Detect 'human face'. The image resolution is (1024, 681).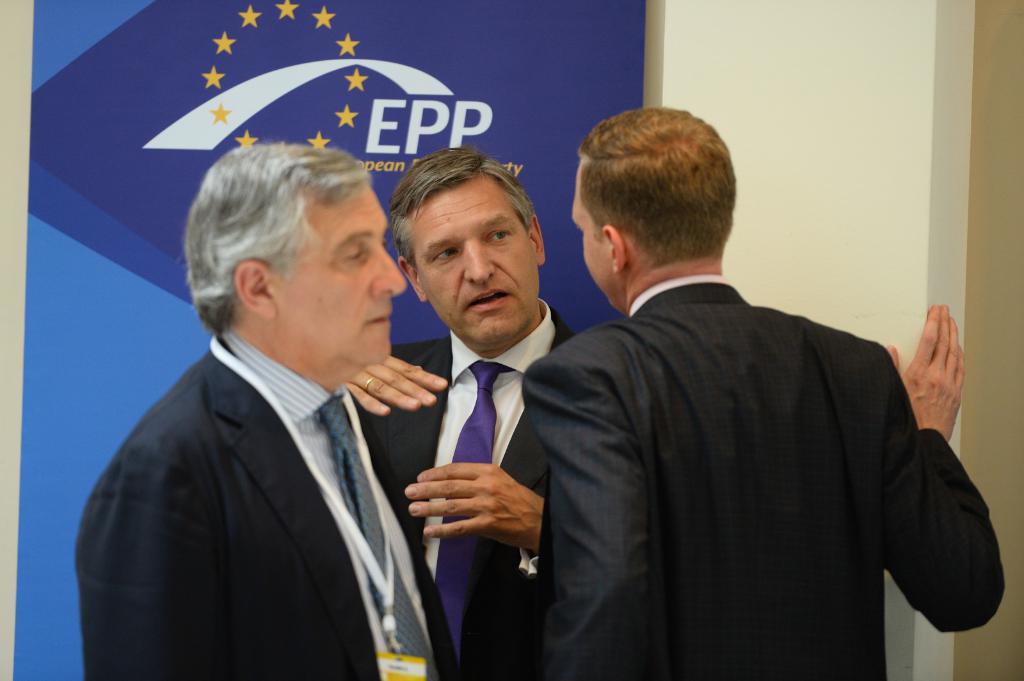
x1=405, y1=177, x2=539, y2=344.
